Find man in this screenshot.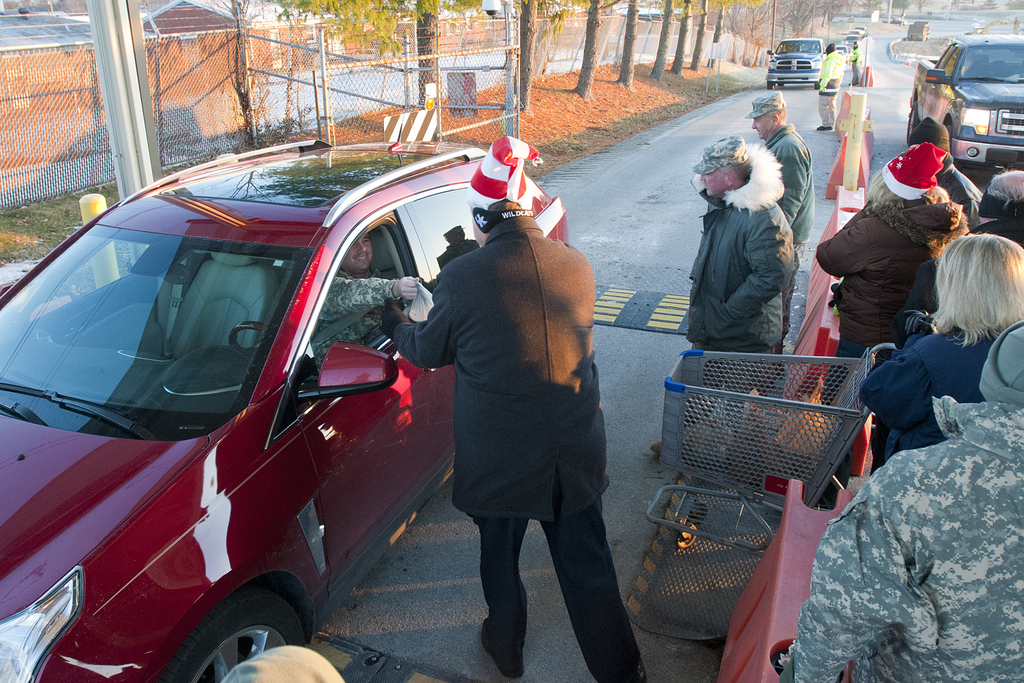
The bounding box for man is detection(650, 133, 791, 454).
